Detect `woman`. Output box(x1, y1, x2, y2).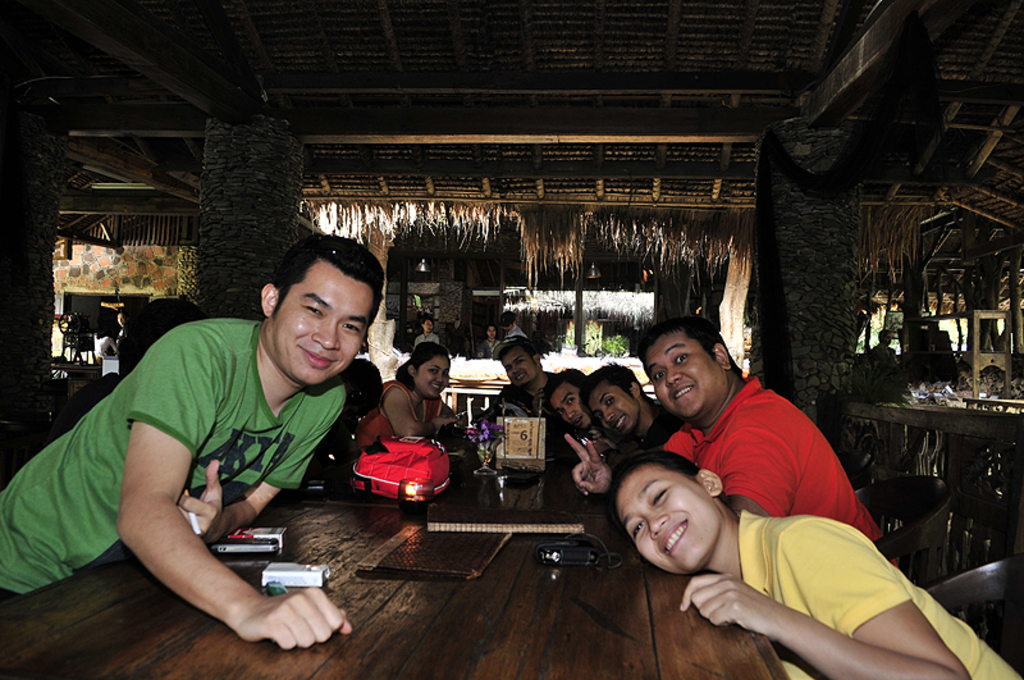
box(353, 343, 466, 448).
